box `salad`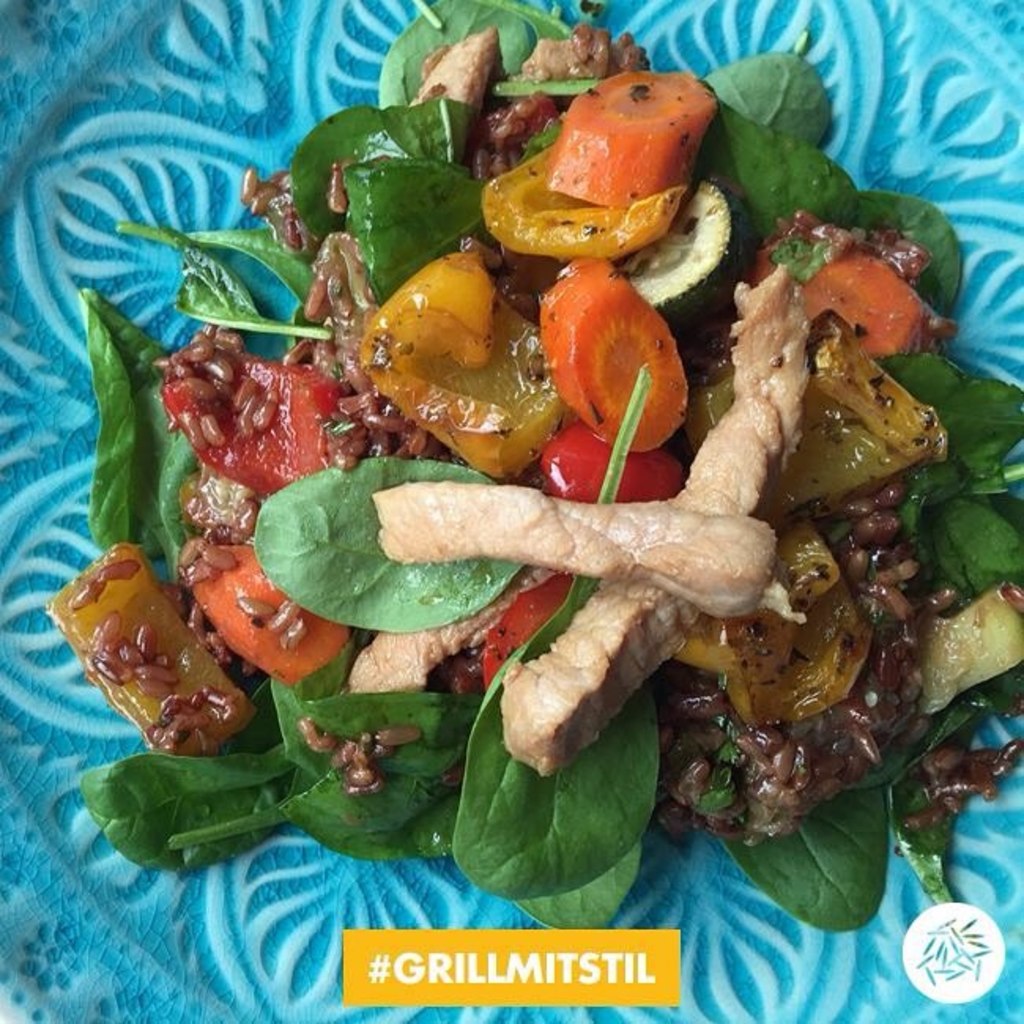
[36, 0, 1021, 961]
